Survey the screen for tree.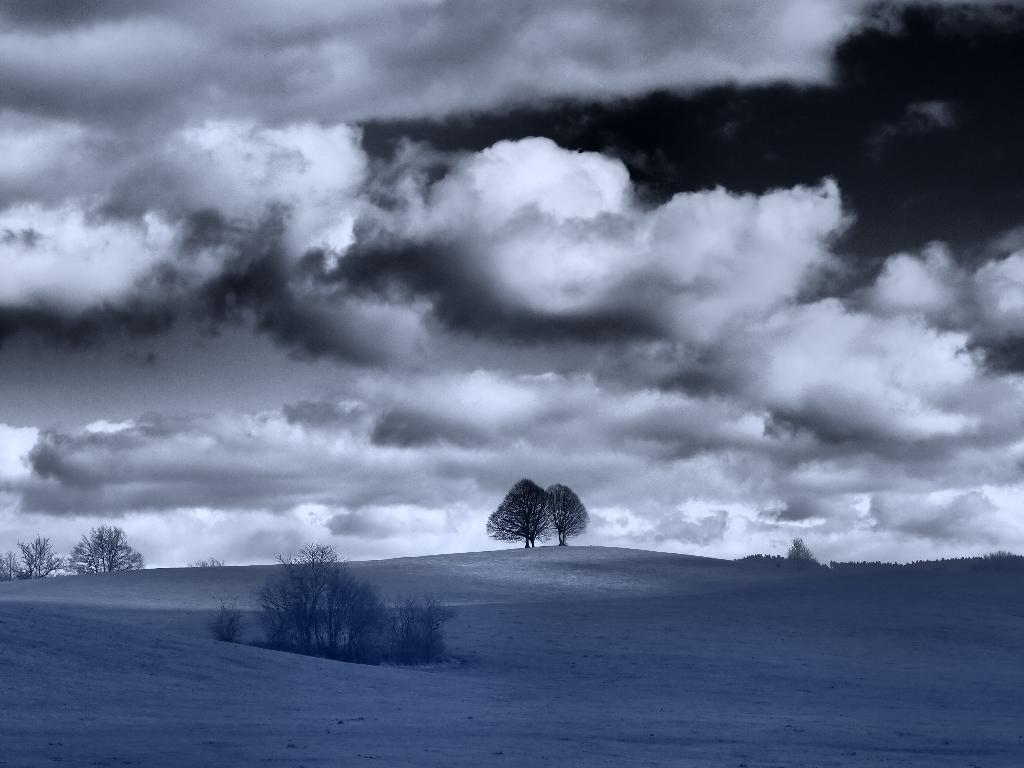
Survey found: rect(1, 536, 63, 582).
